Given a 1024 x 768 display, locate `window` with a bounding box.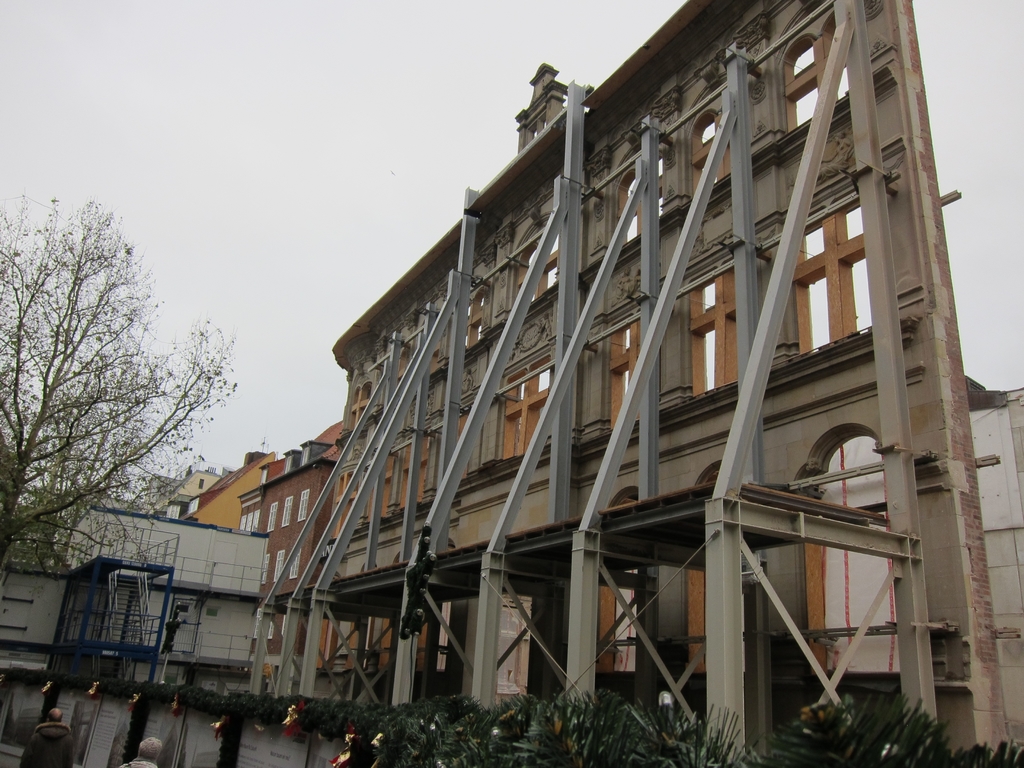
Located: <box>274,545,285,580</box>.
